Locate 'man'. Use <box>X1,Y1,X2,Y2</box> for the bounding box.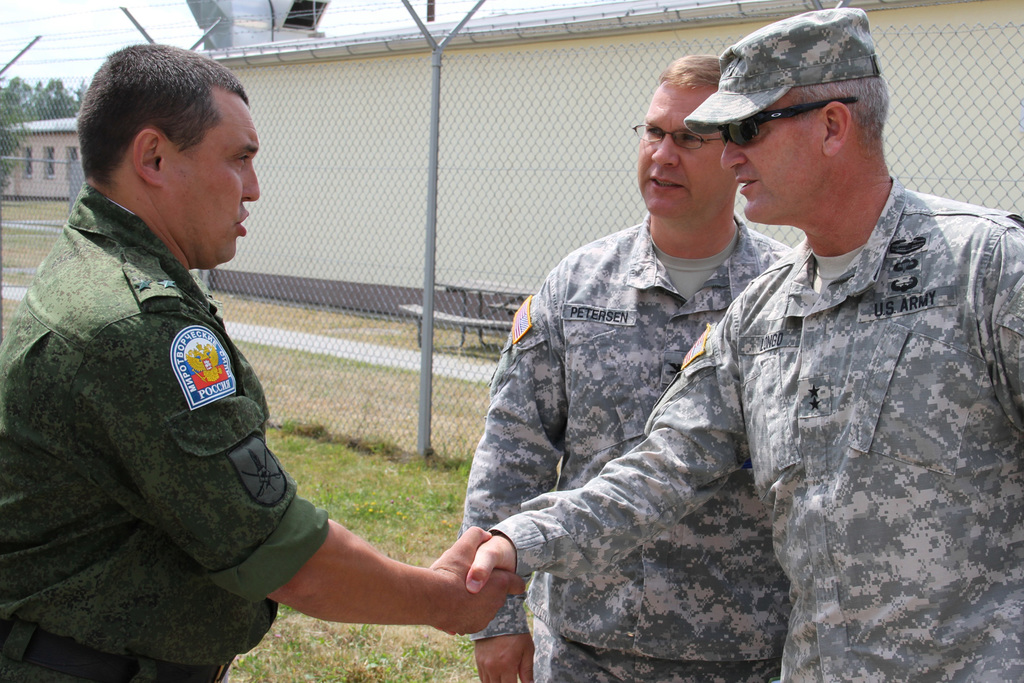
<box>461,54,791,682</box>.
